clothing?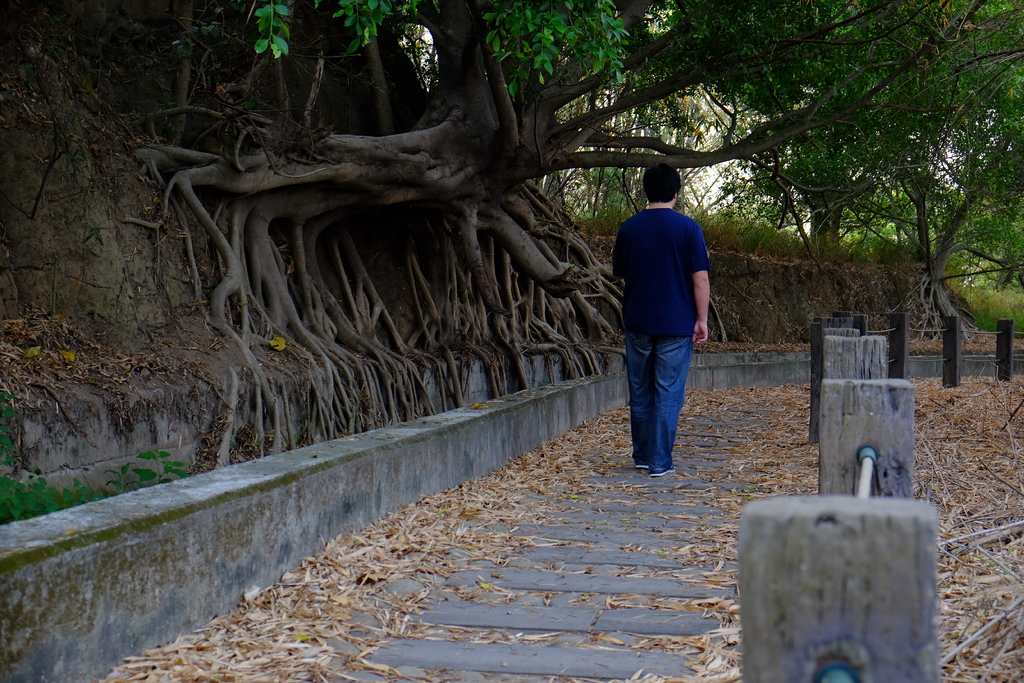
<box>620,206,710,478</box>
